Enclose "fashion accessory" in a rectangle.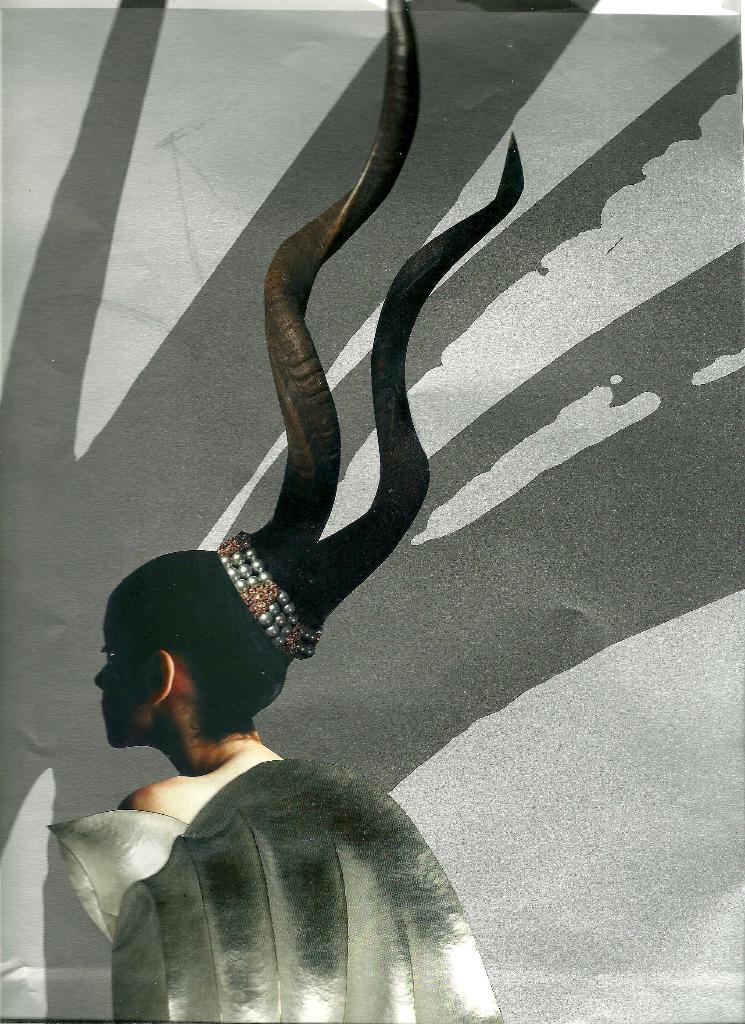
211 0 527 662.
